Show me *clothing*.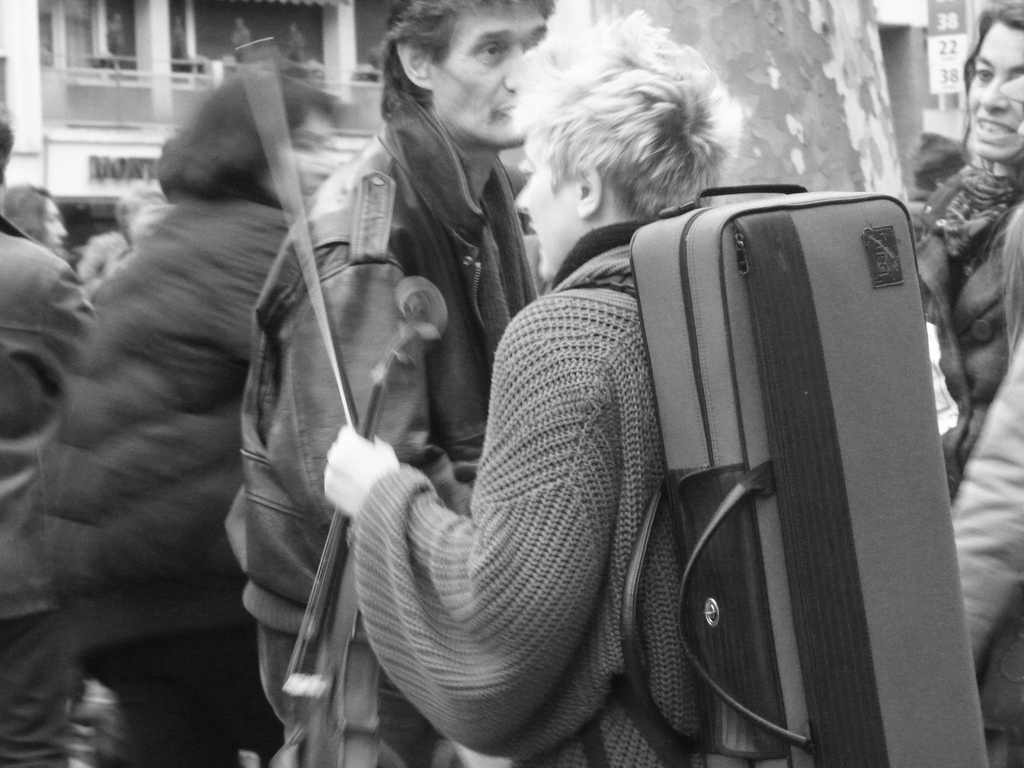
*clothing* is here: x1=352, y1=213, x2=713, y2=767.
